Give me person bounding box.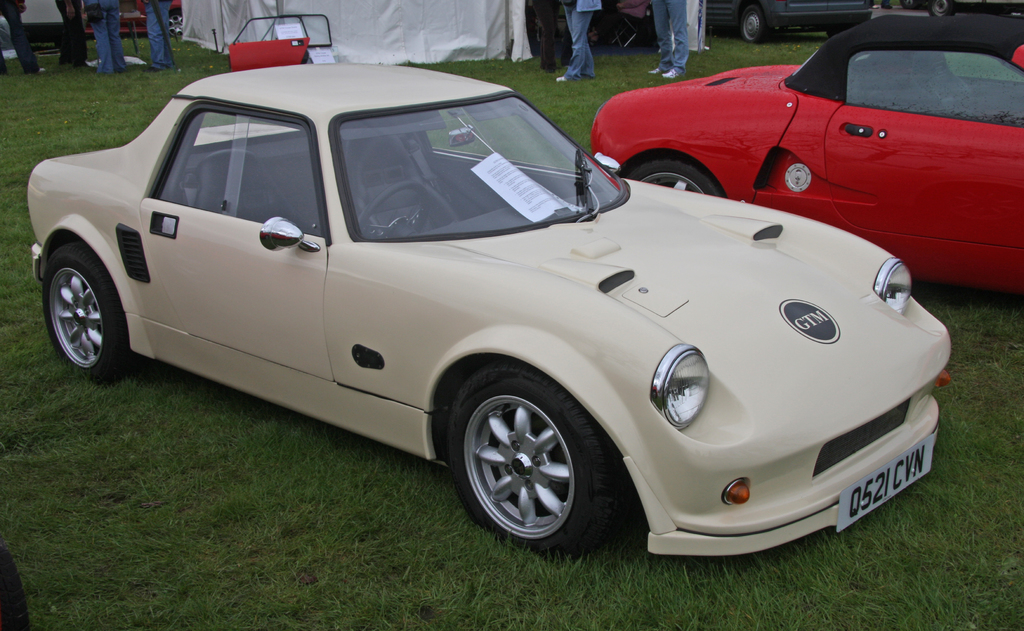
select_region(527, 0, 570, 69).
